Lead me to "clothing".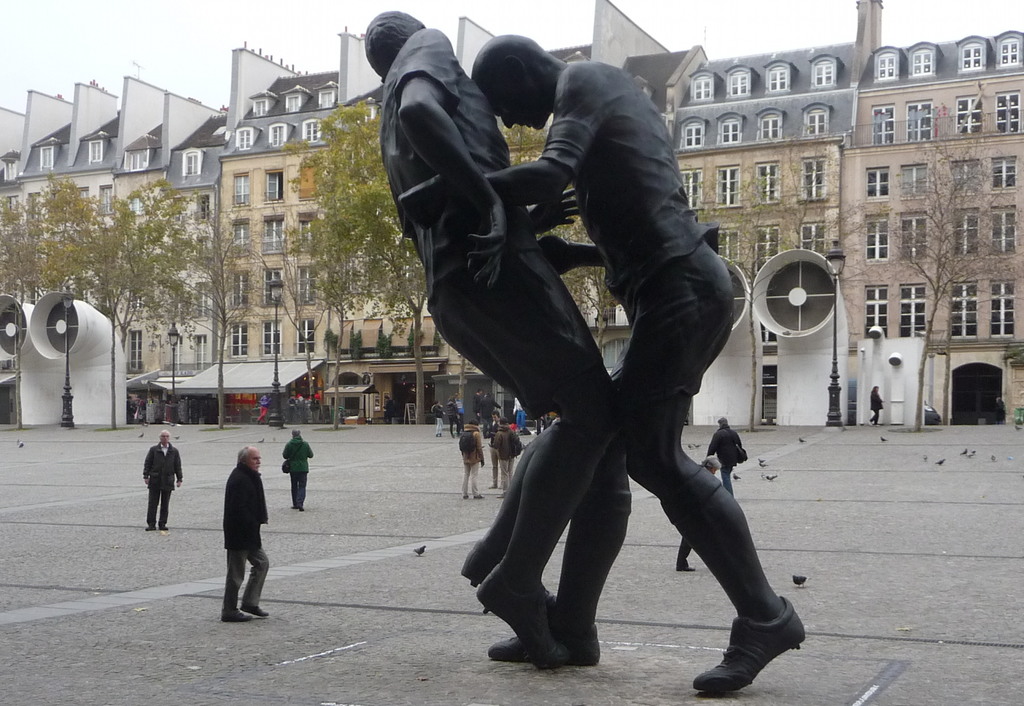
Lead to locate(138, 440, 186, 527).
